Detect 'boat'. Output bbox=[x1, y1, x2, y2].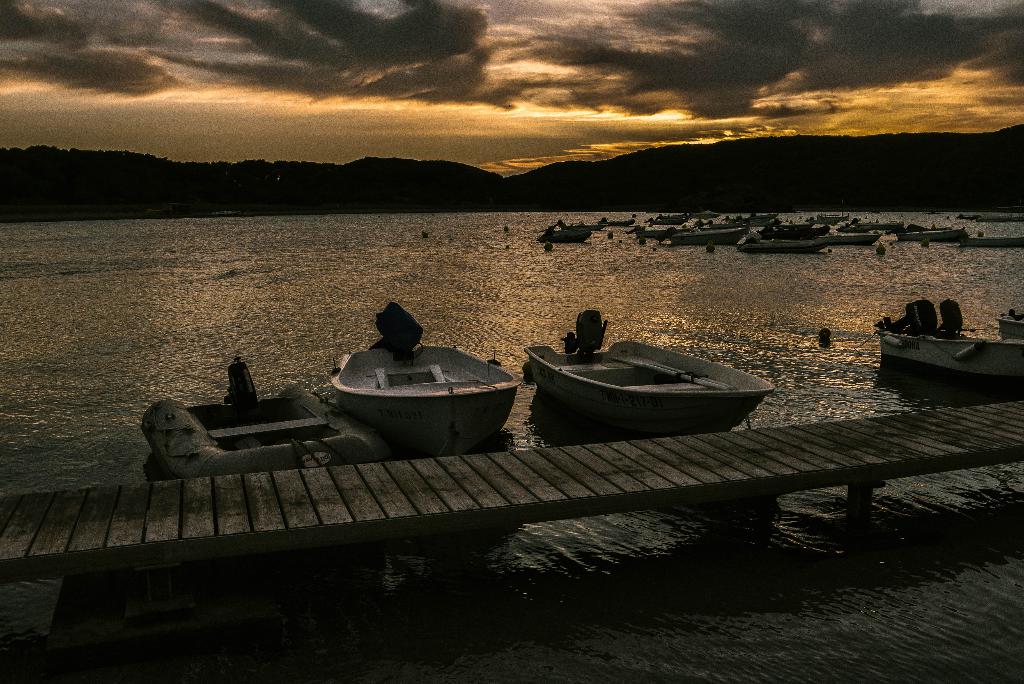
bbox=[739, 228, 839, 254].
